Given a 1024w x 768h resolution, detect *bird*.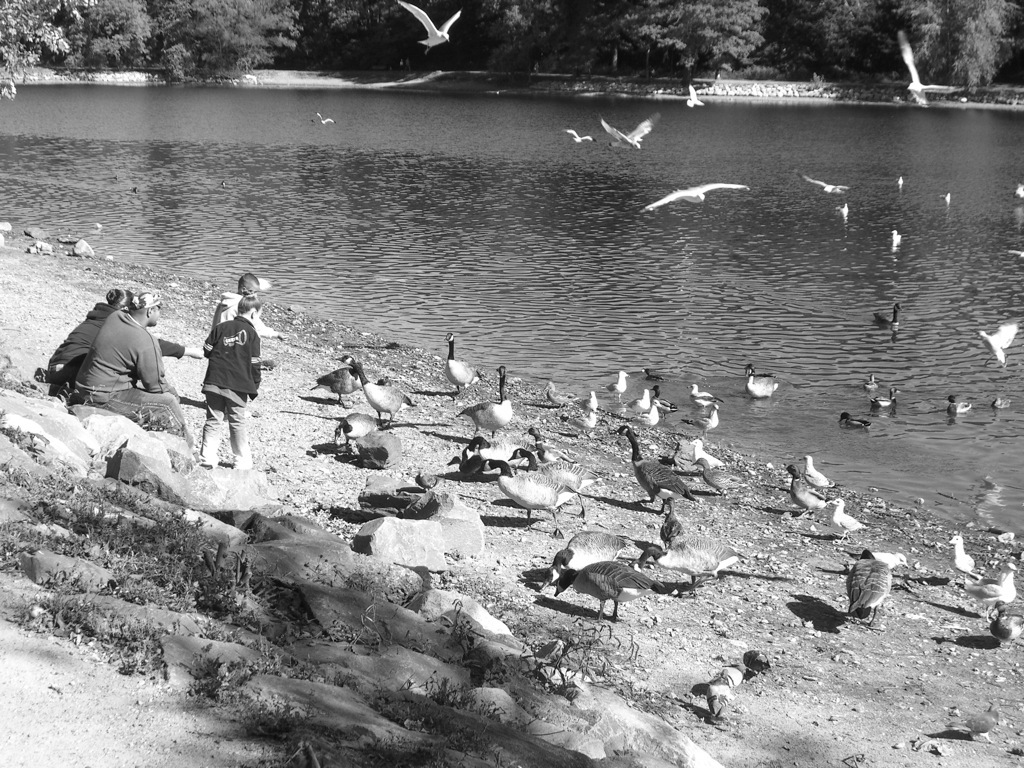
(x1=418, y1=469, x2=446, y2=492).
